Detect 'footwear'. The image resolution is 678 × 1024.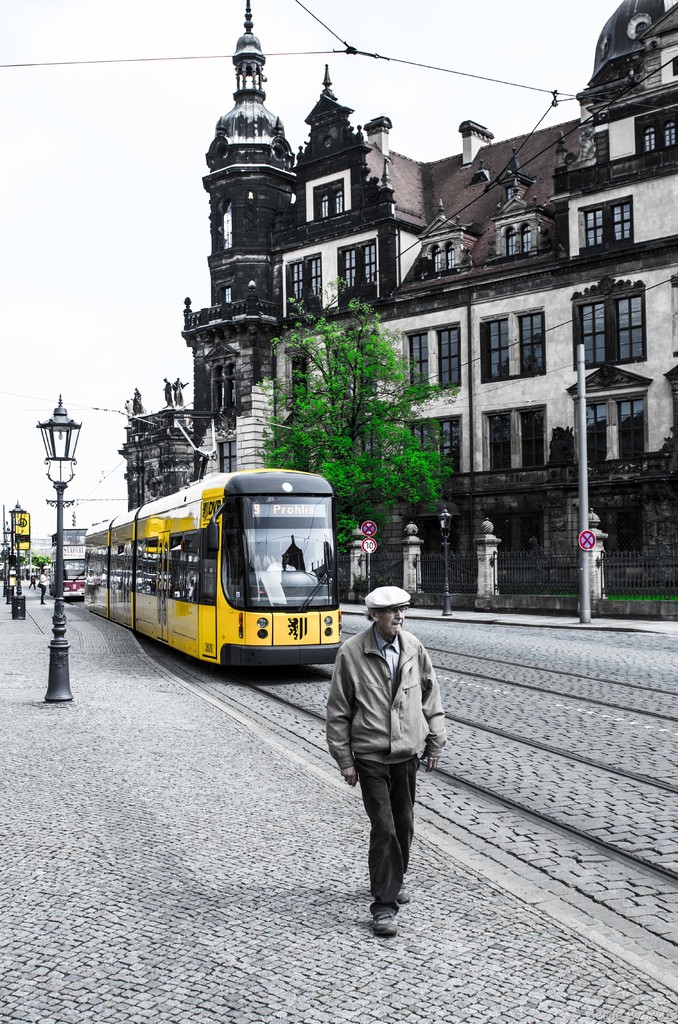
<region>391, 884, 410, 905</region>.
